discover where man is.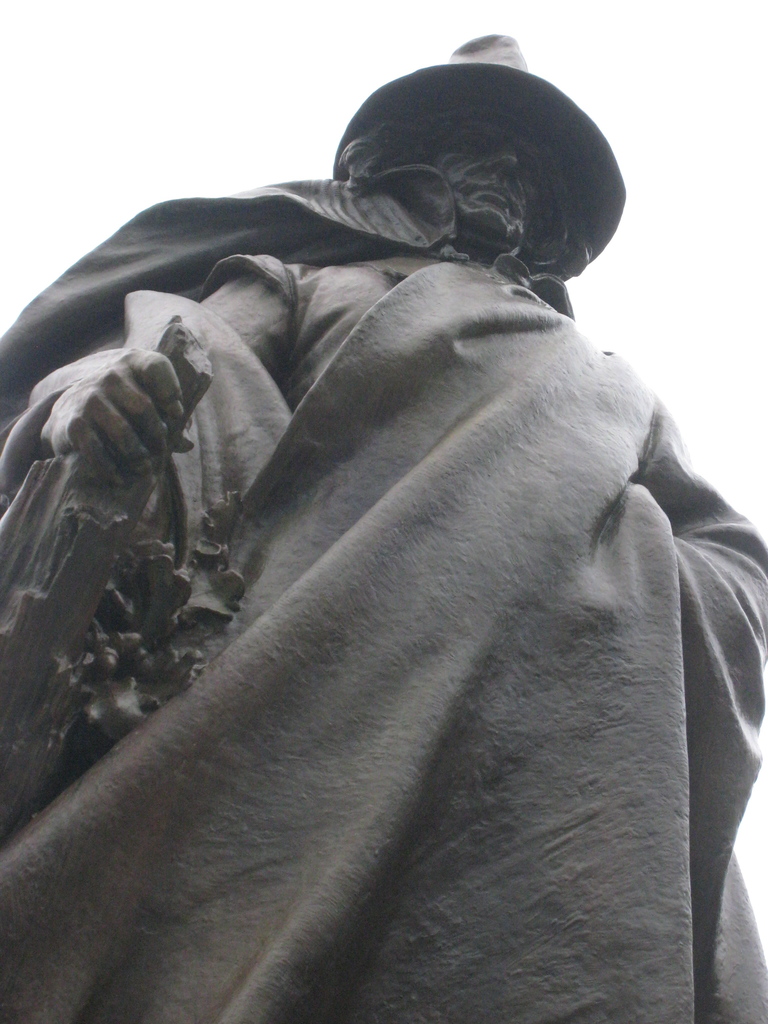
Discovered at box=[0, 28, 767, 1023].
